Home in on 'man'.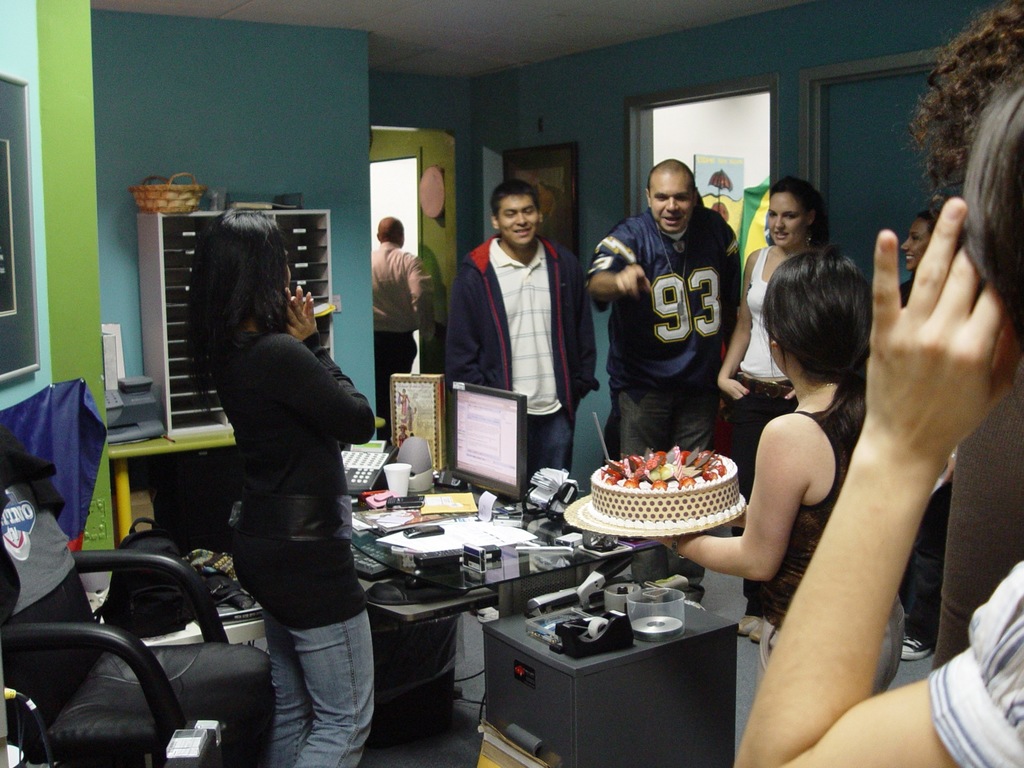
Homed in at [x1=444, y1=178, x2=598, y2=477].
